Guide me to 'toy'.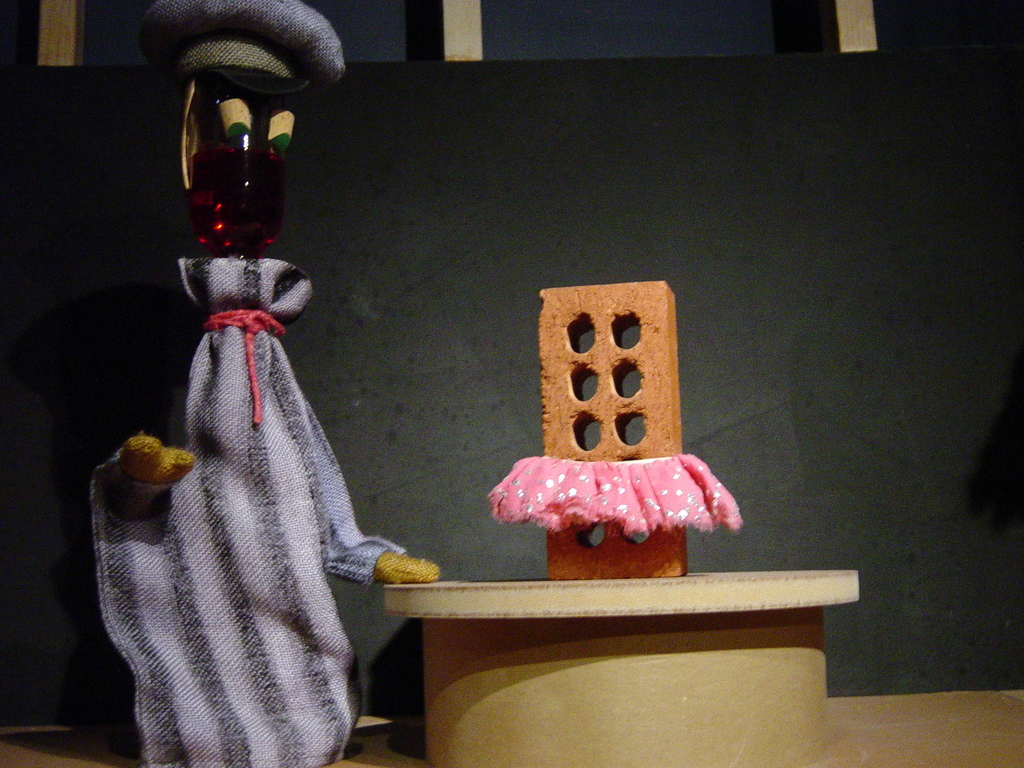
Guidance: [x1=125, y1=92, x2=397, y2=749].
